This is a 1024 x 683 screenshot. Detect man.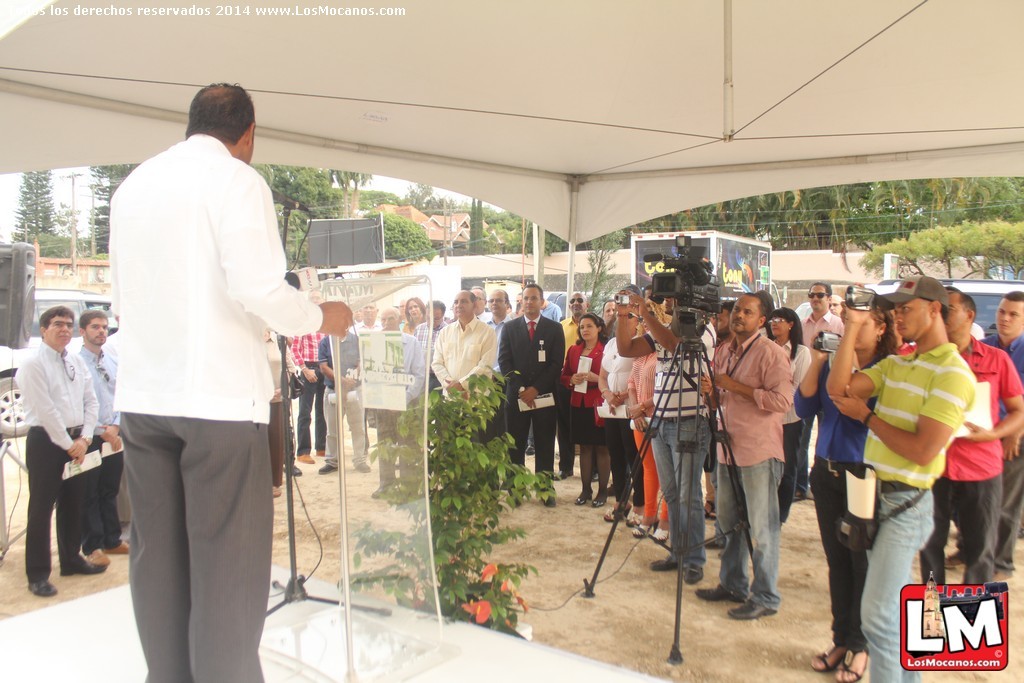
<region>825, 276, 975, 682</region>.
